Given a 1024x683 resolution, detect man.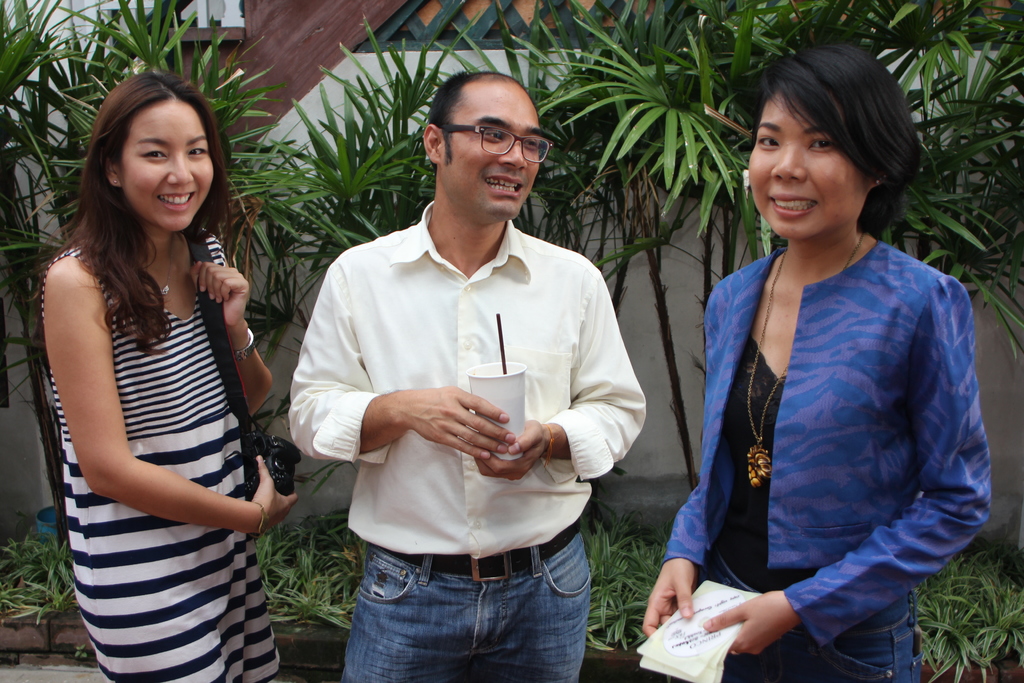
(x1=282, y1=71, x2=645, y2=682).
